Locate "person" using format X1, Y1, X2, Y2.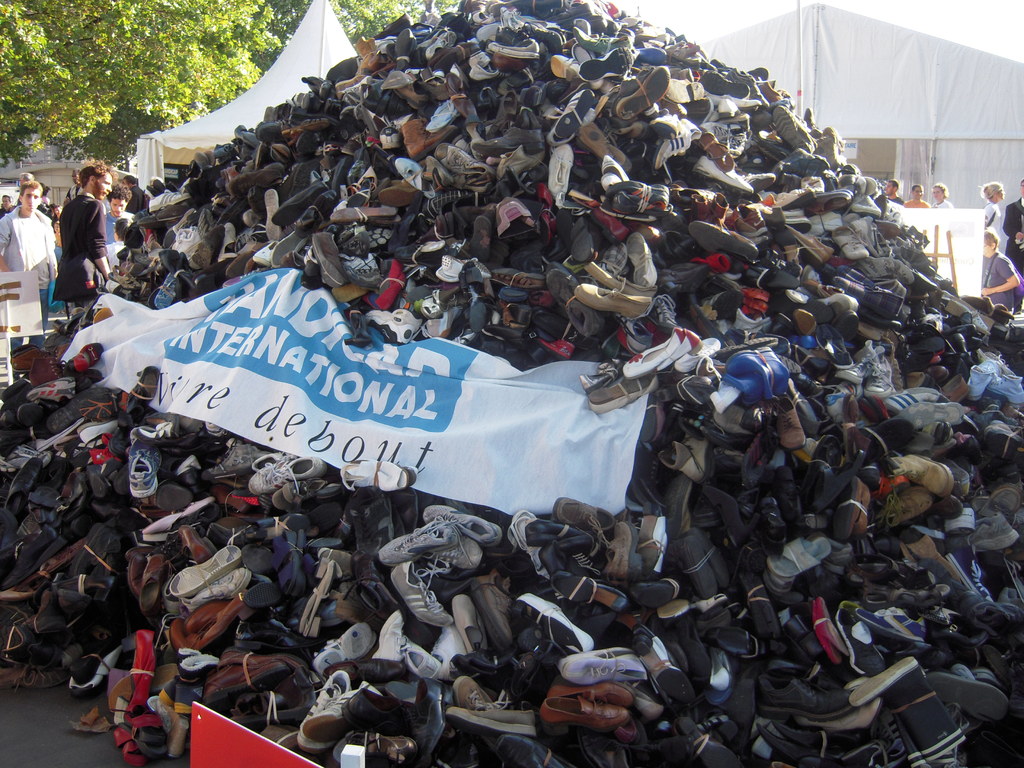
1005, 182, 1023, 275.
